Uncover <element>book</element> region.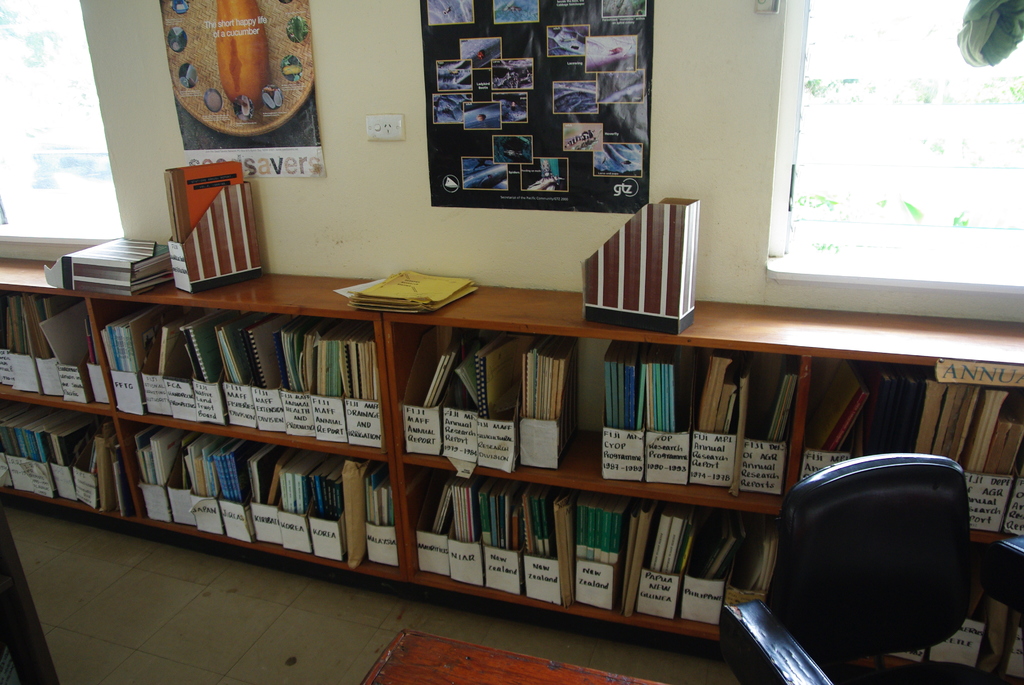
Uncovered: 166:160:245:241.
